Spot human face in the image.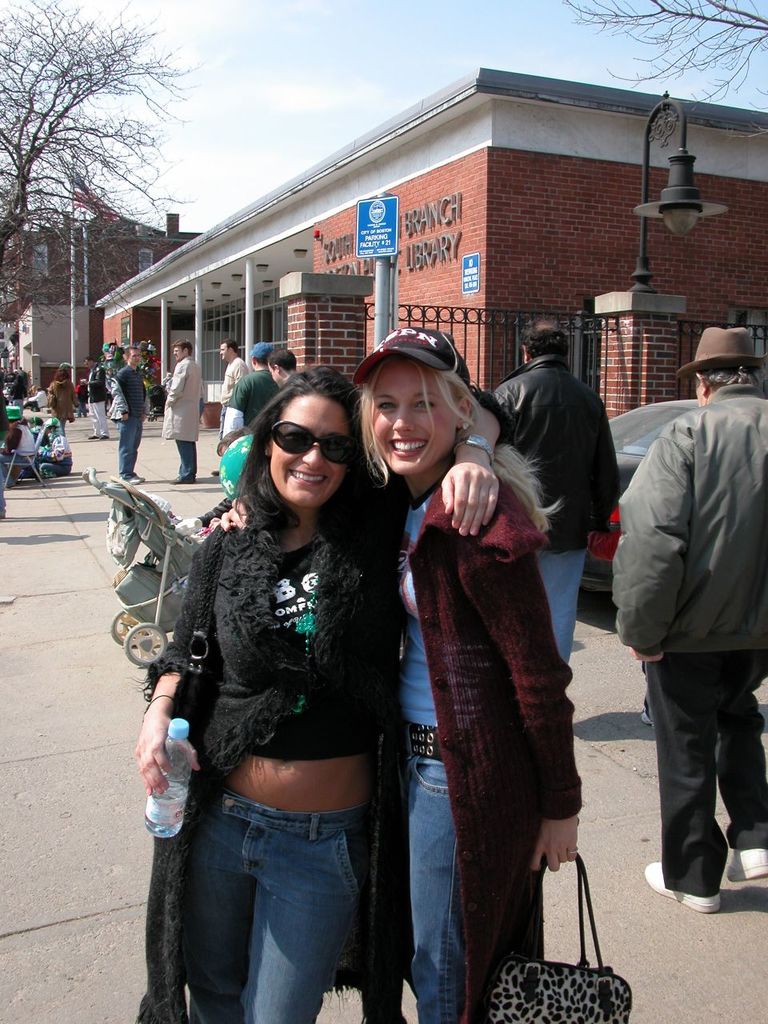
human face found at x1=270, y1=399, x2=346, y2=503.
